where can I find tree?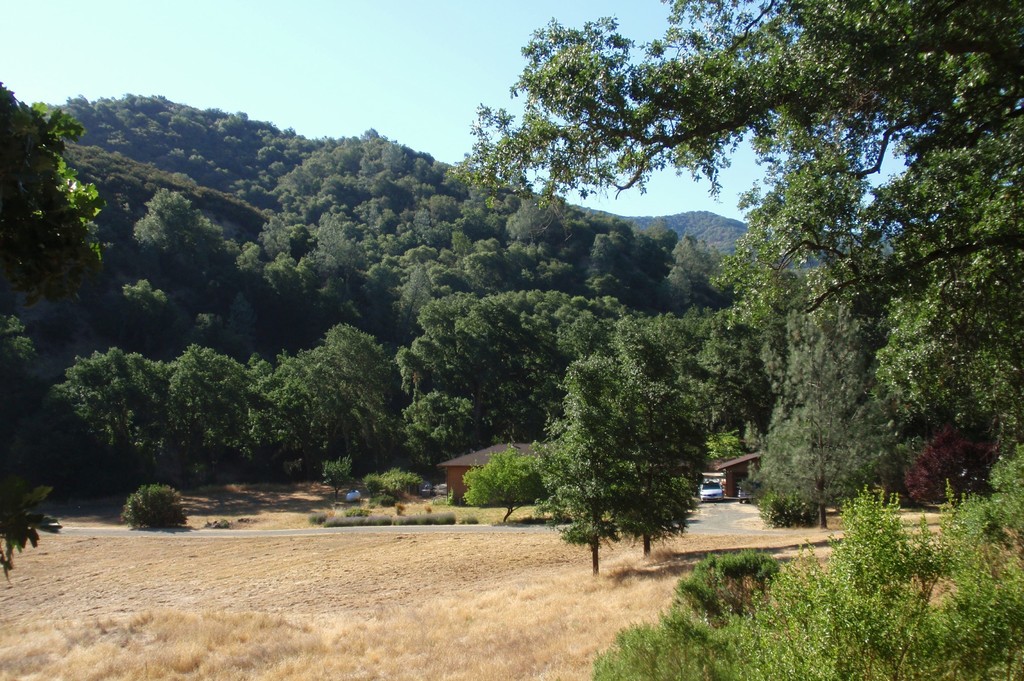
You can find it at bbox=[0, 317, 89, 581].
